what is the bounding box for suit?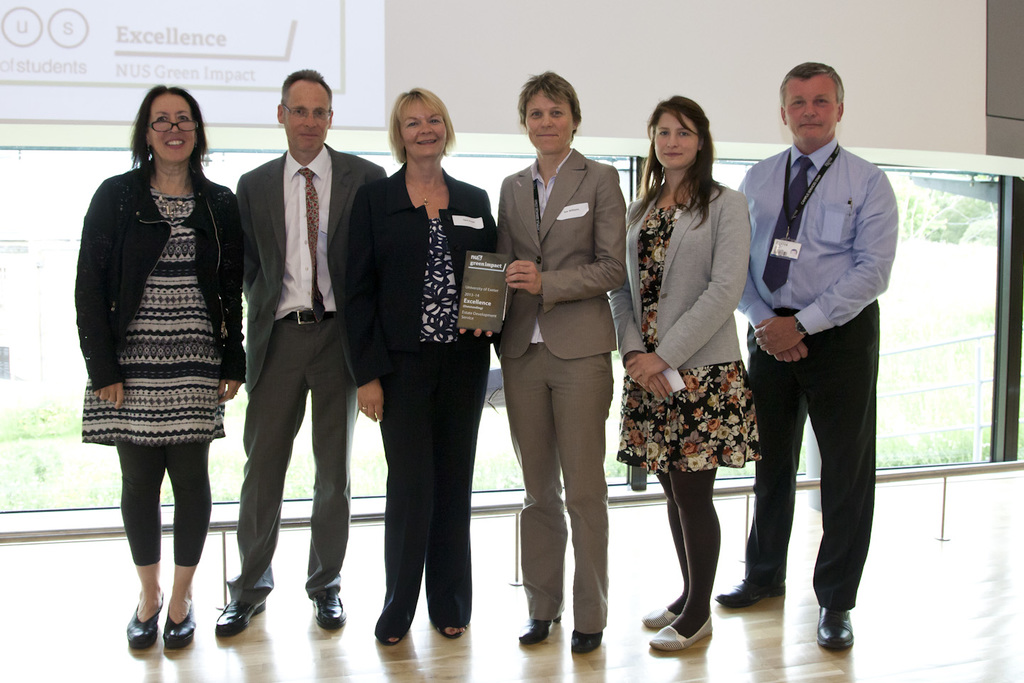
<box>606,176,751,373</box>.
